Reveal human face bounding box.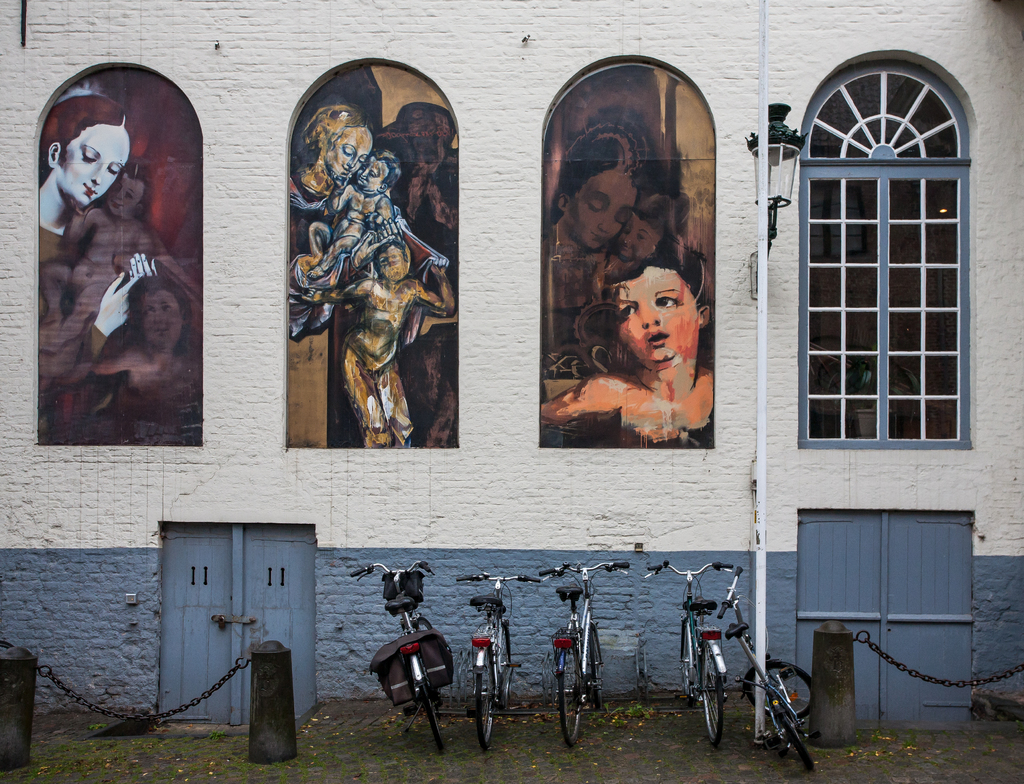
Revealed: Rect(355, 153, 387, 189).
